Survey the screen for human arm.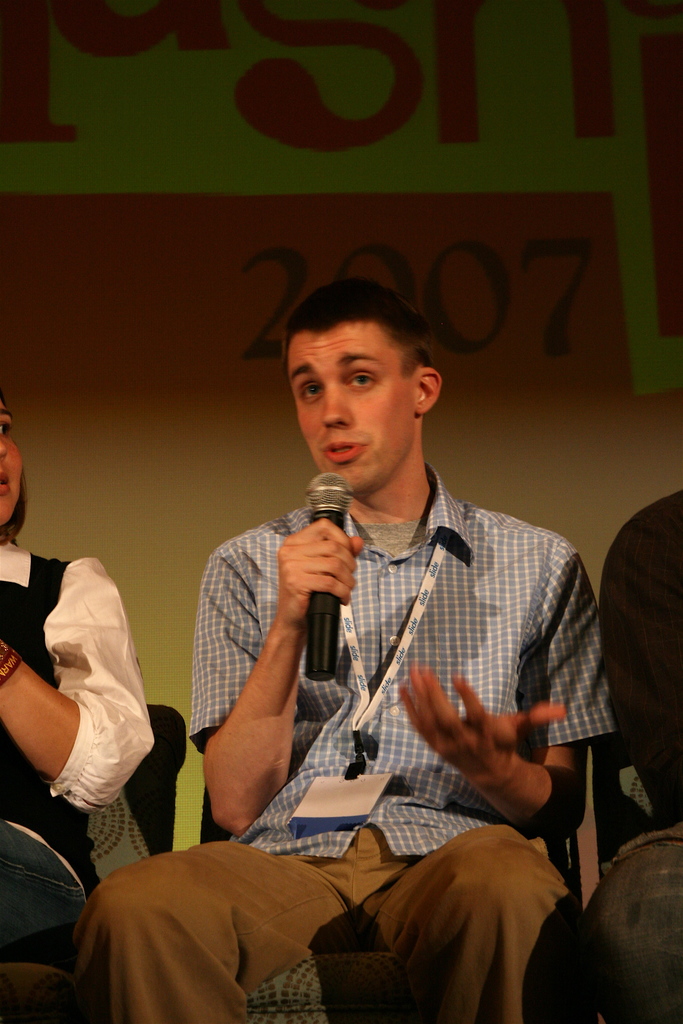
Survey found: <bbox>400, 540, 618, 847</bbox>.
